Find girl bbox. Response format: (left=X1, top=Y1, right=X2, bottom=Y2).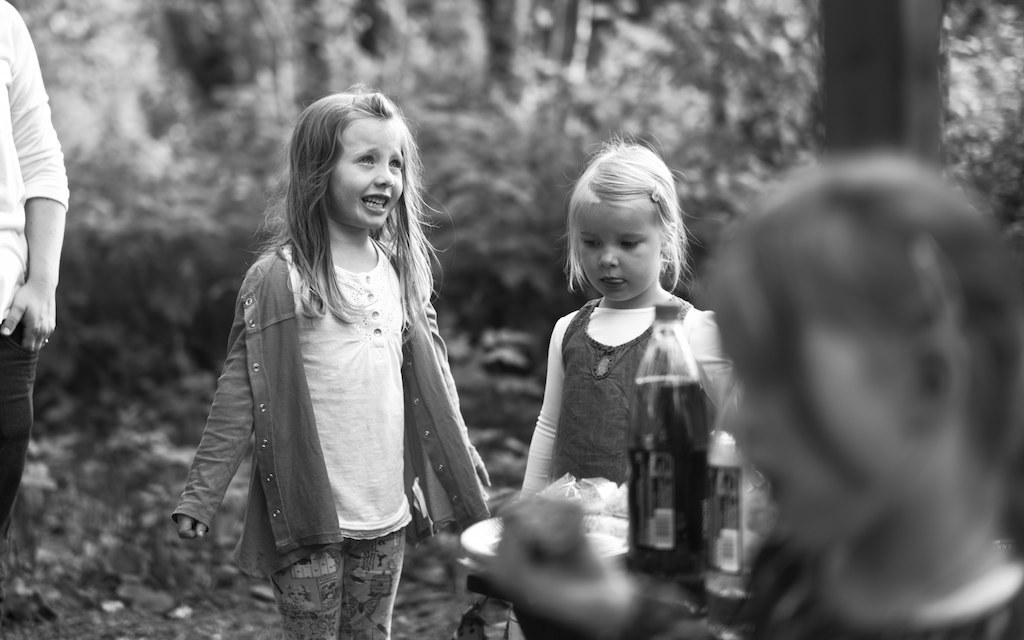
(left=178, top=82, right=490, bottom=639).
